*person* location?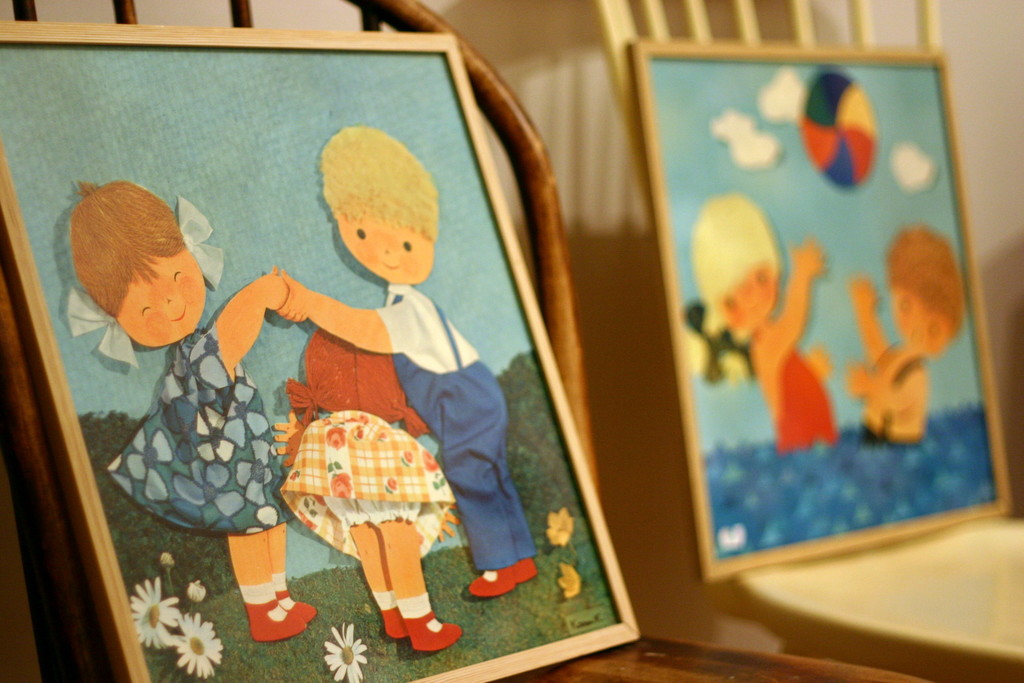
box(66, 181, 318, 641)
